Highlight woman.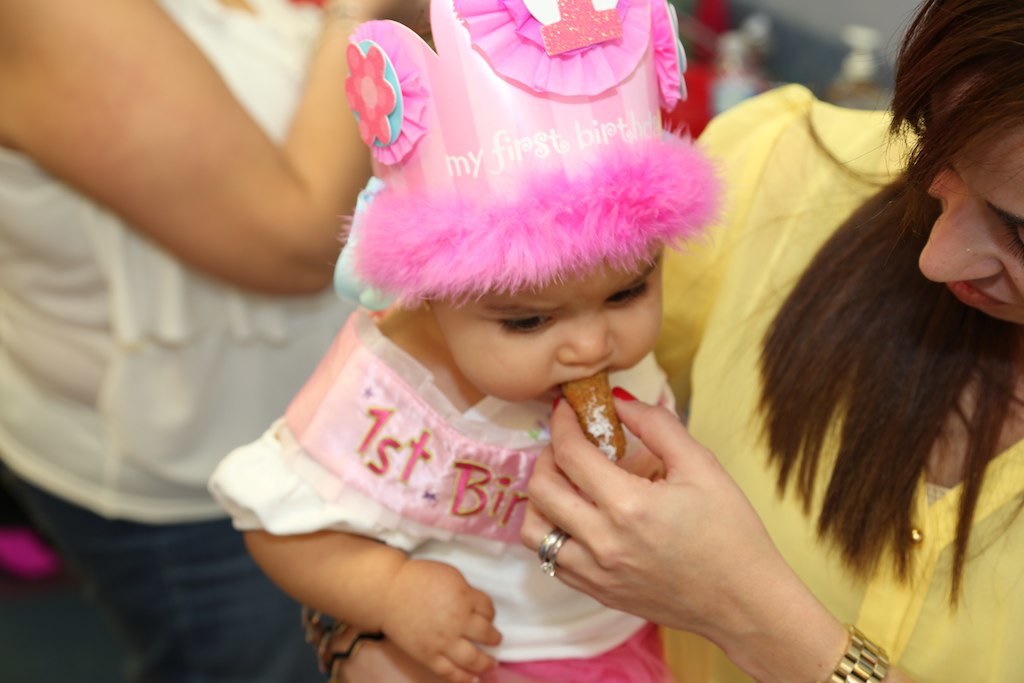
Highlighted region: <bbox>286, 0, 1023, 682</bbox>.
